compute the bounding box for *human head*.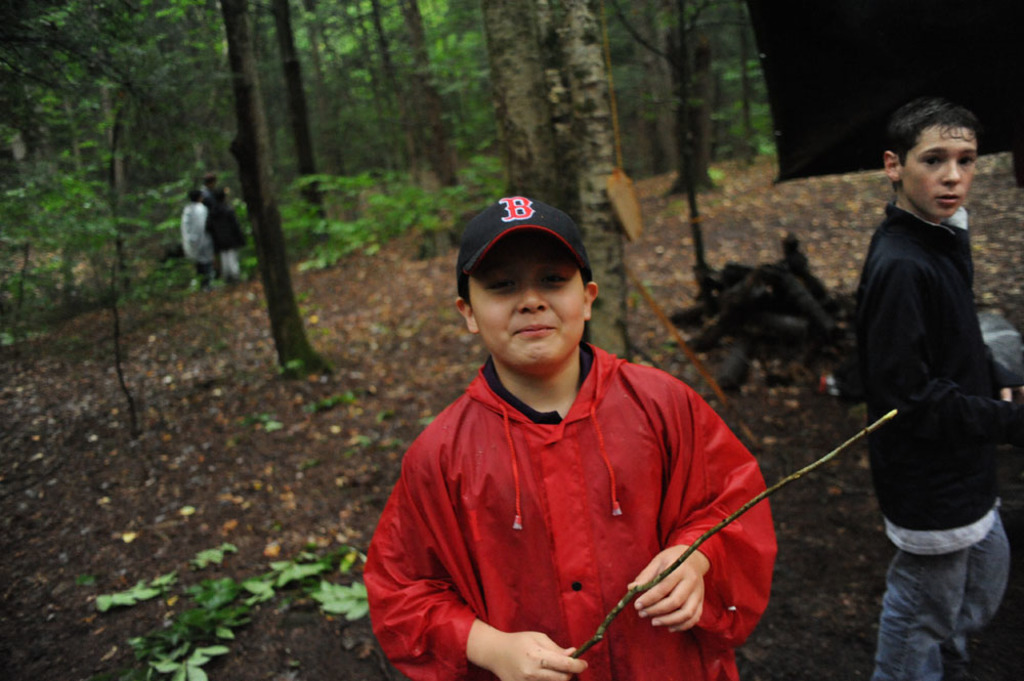
detection(878, 99, 979, 220).
